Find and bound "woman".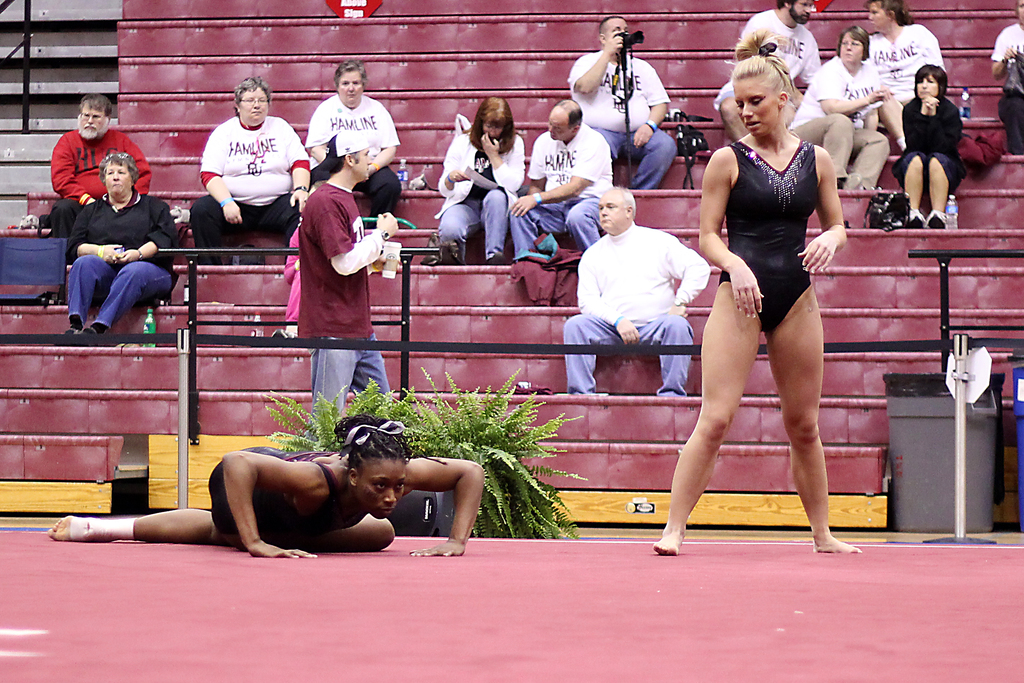
Bound: (196,77,317,261).
